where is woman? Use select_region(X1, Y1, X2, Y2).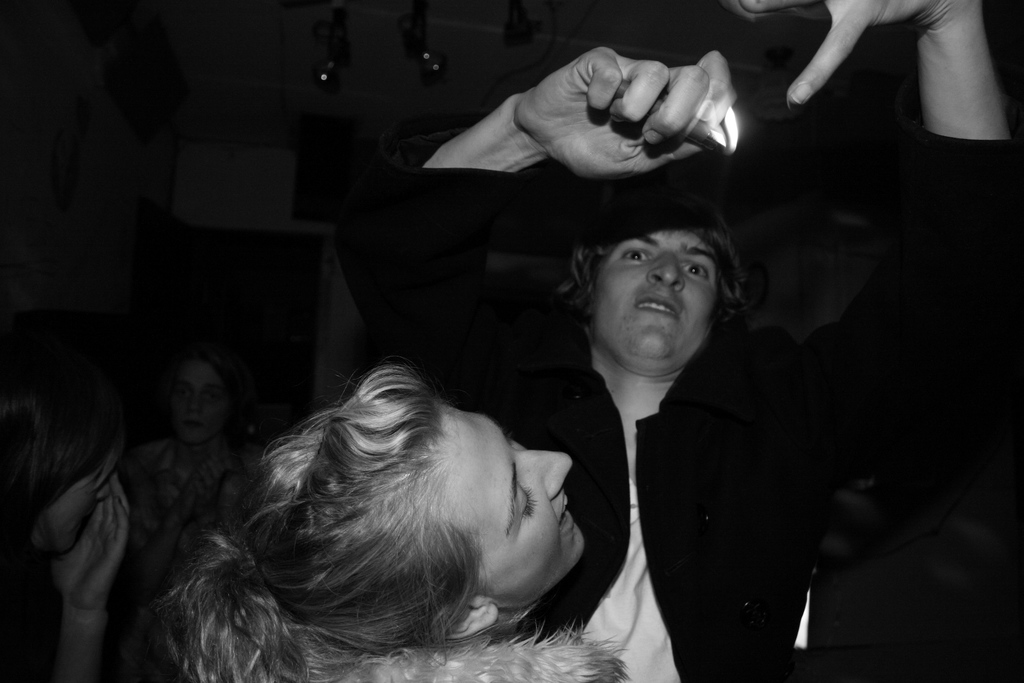
select_region(112, 343, 265, 682).
